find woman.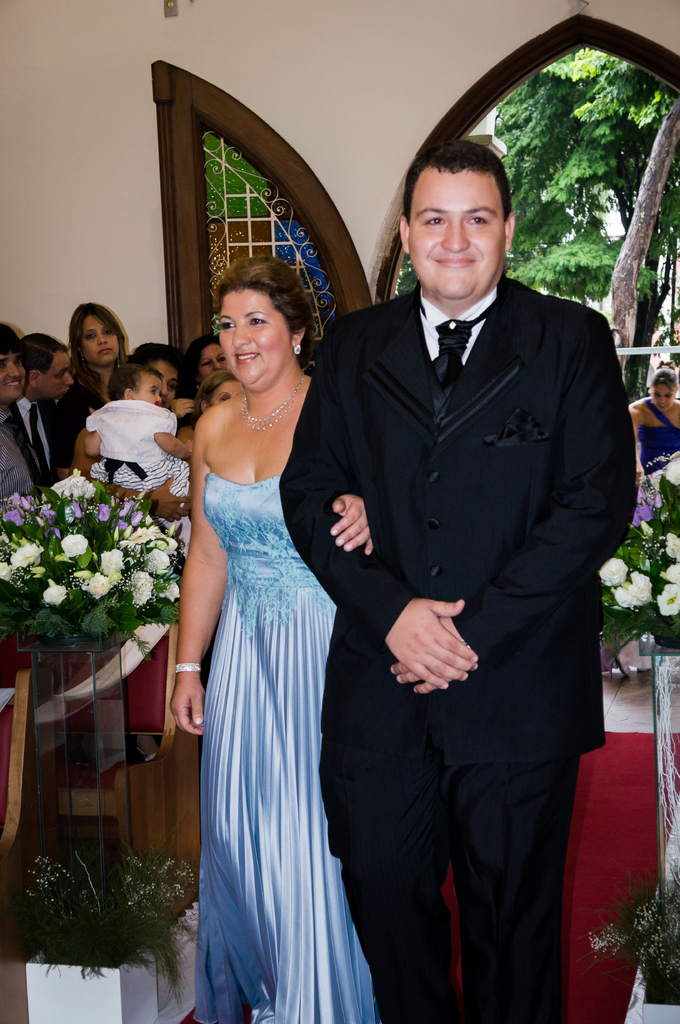
[x1=72, y1=301, x2=129, y2=409].
